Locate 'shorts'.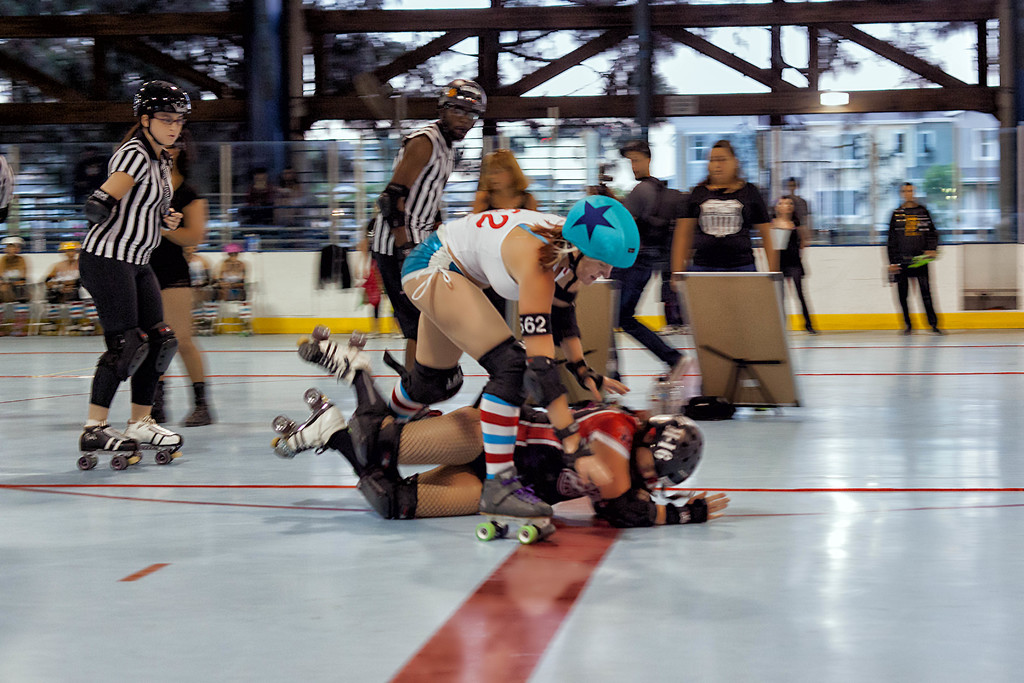
Bounding box: <box>152,253,195,290</box>.
